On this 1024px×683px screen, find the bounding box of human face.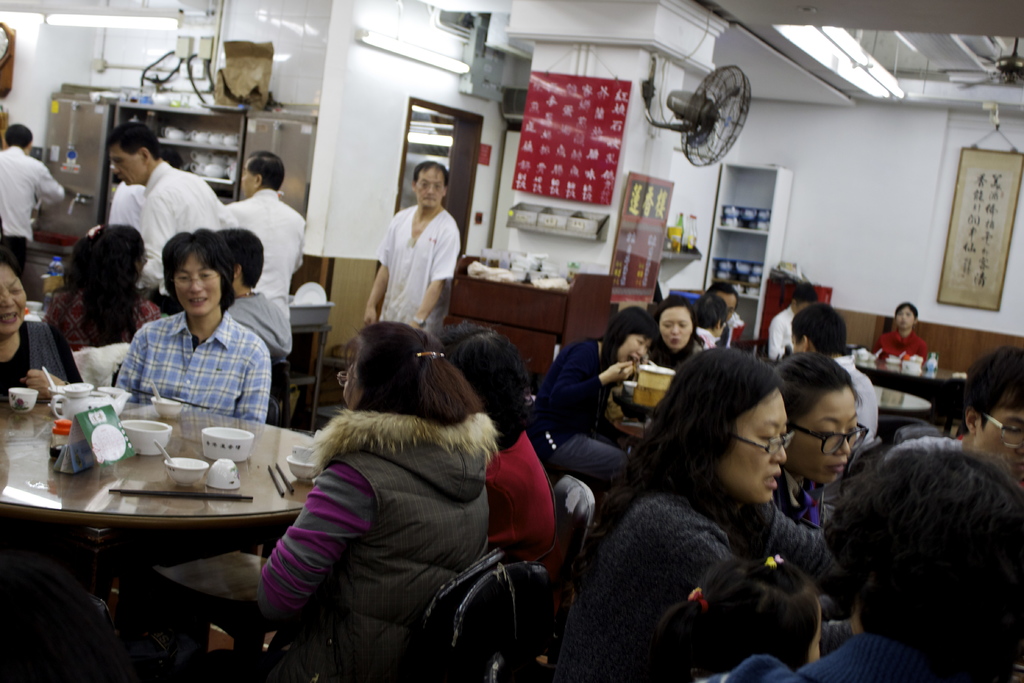
Bounding box: l=620, t=333, r=644, b=362.
